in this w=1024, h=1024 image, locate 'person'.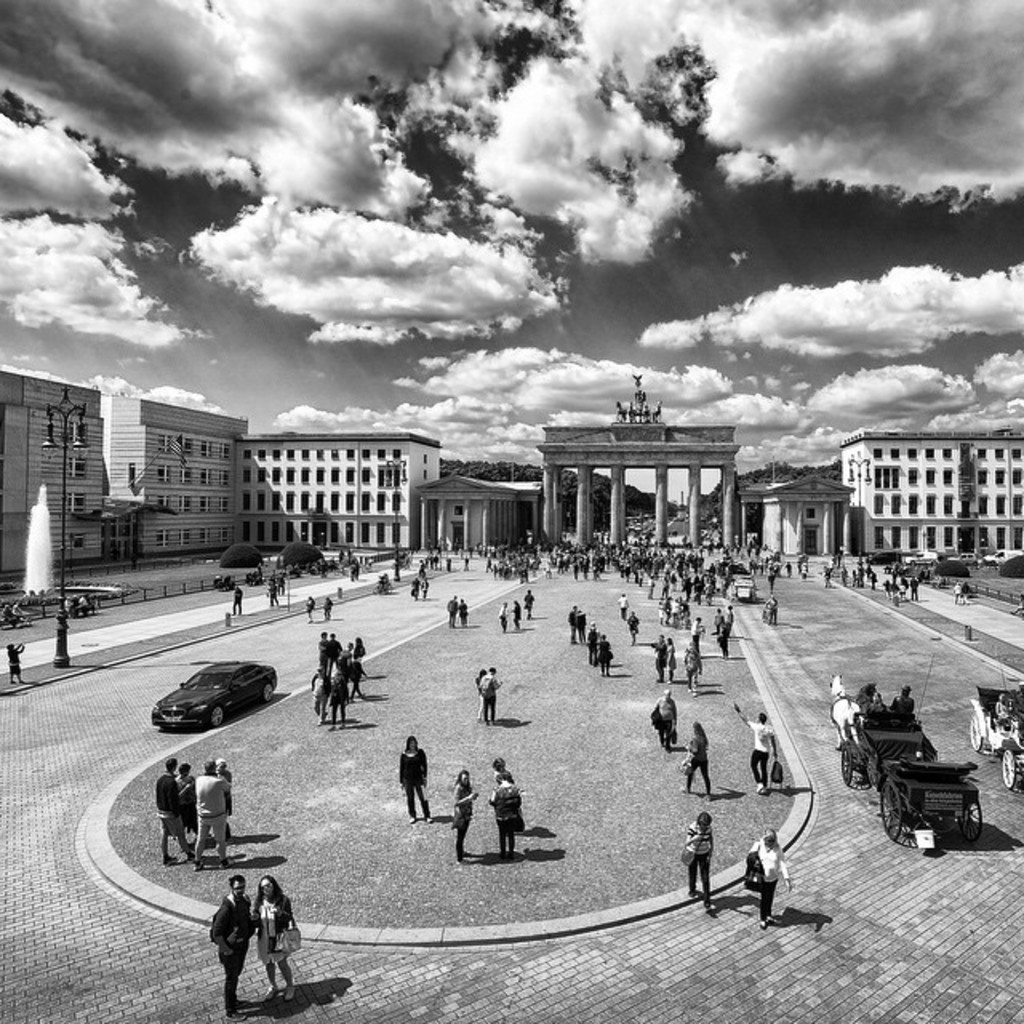
Bounding box: locate(854, 560, 866, 589).
